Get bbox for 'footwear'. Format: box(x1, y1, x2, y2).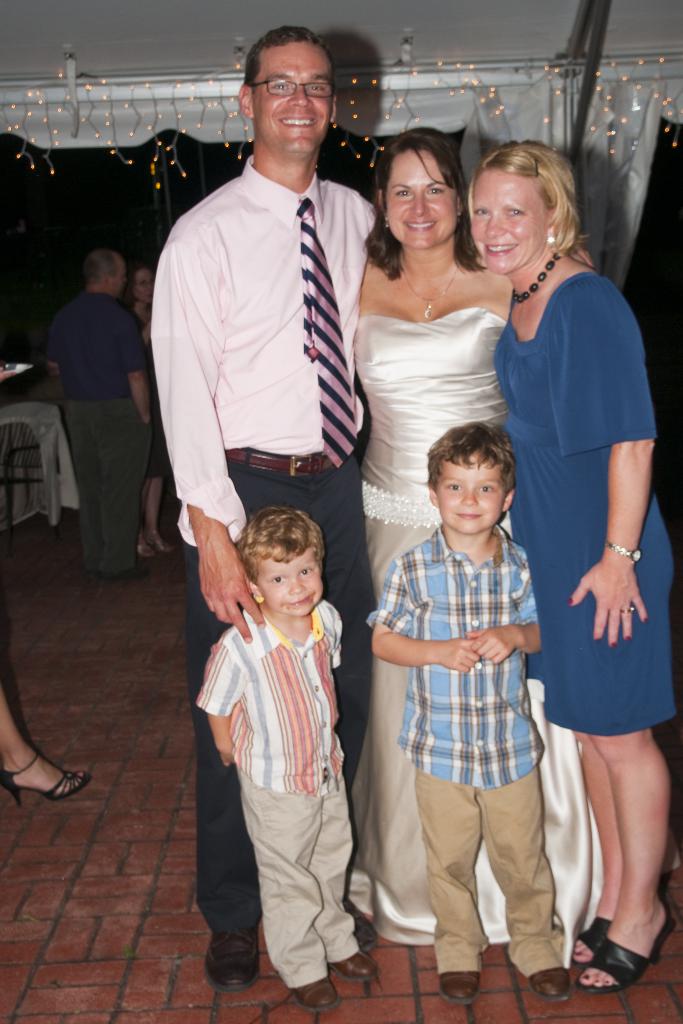
box(0, 755, 94, 812).
